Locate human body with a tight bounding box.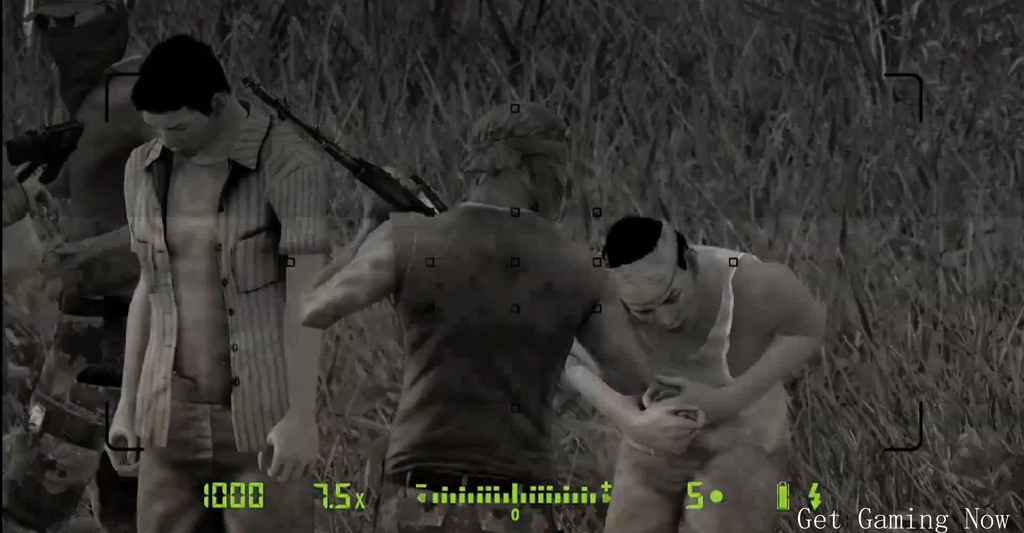
(108,105,333,532).
